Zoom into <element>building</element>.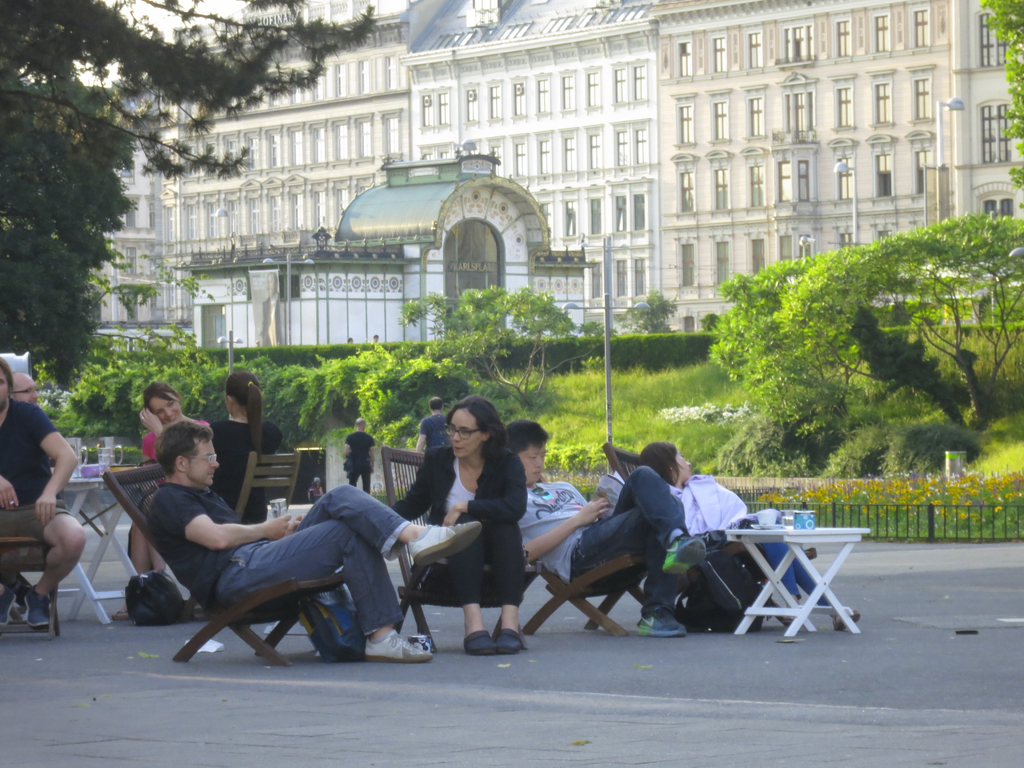
Zoom target: (82,0,1023,357).
